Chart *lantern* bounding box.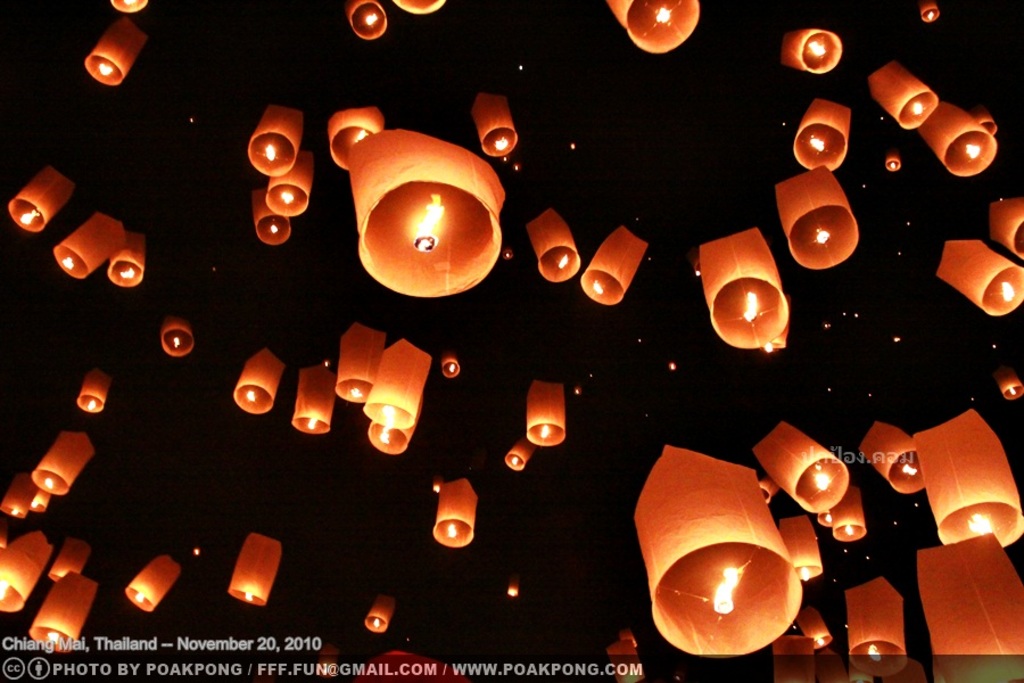
Charted: 775 172 860 271.
